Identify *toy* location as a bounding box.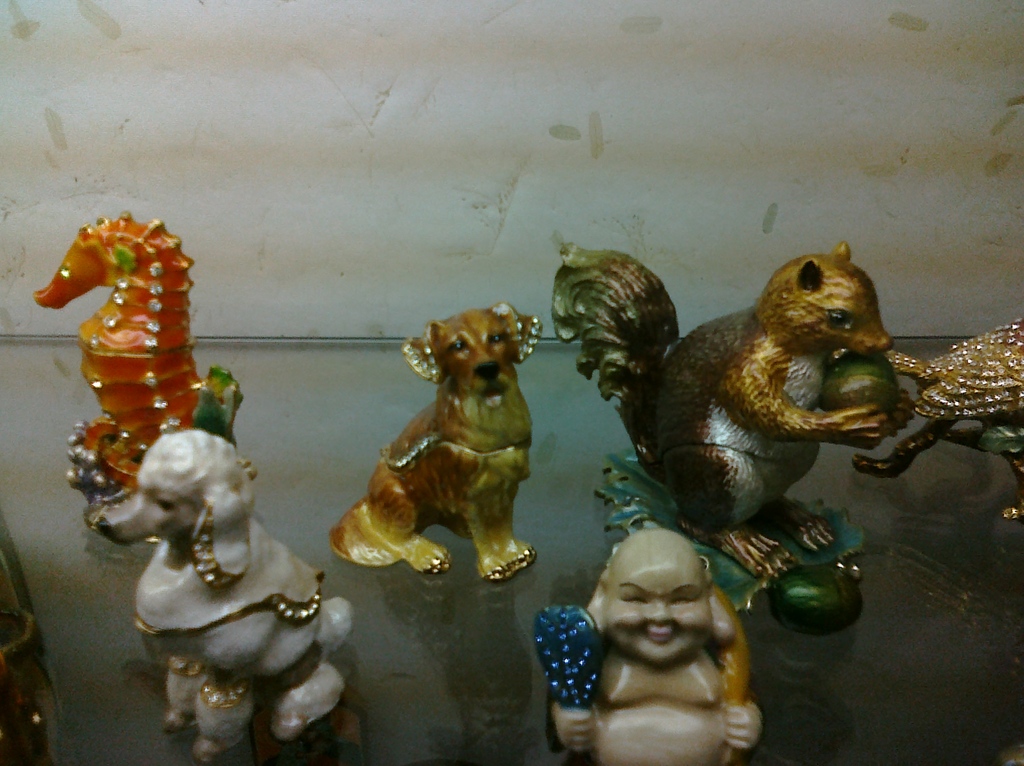
<bbox>549, 240, 916, 611</bbox>.
